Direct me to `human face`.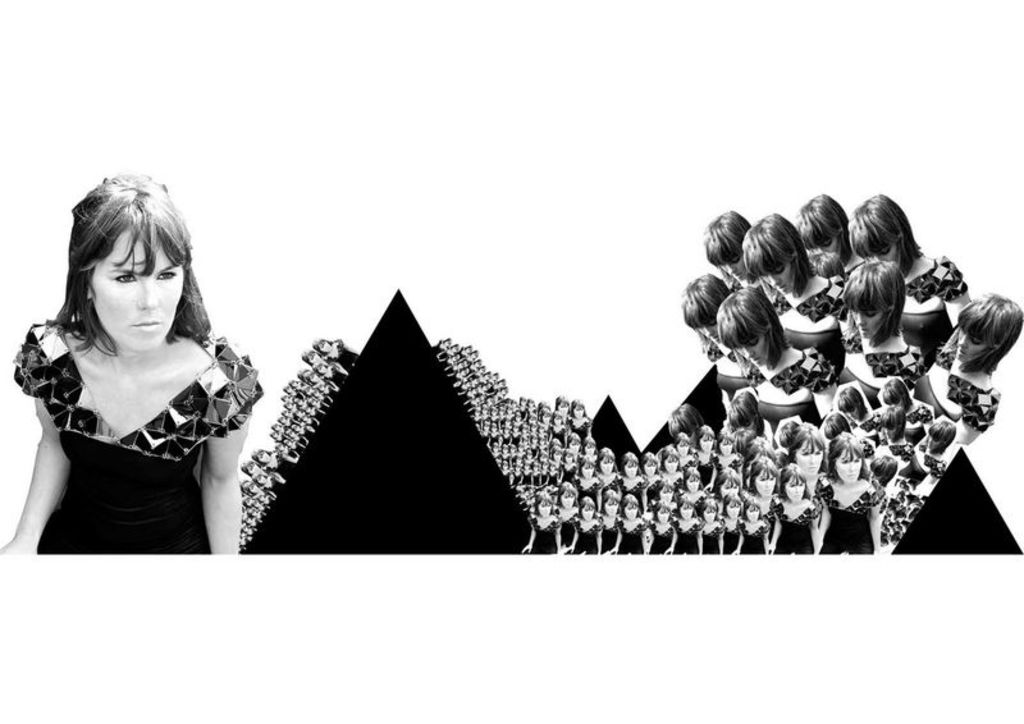
Direction: bbox=[538, 498, 550, 517].
